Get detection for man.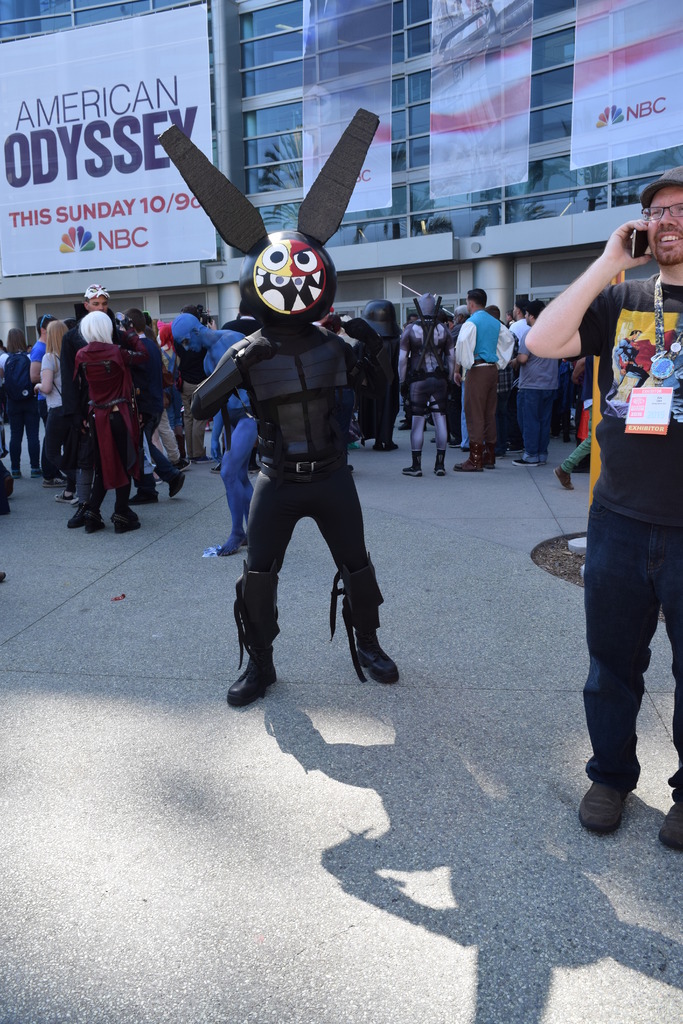
Detection: box(453, 287, 514, 472).
